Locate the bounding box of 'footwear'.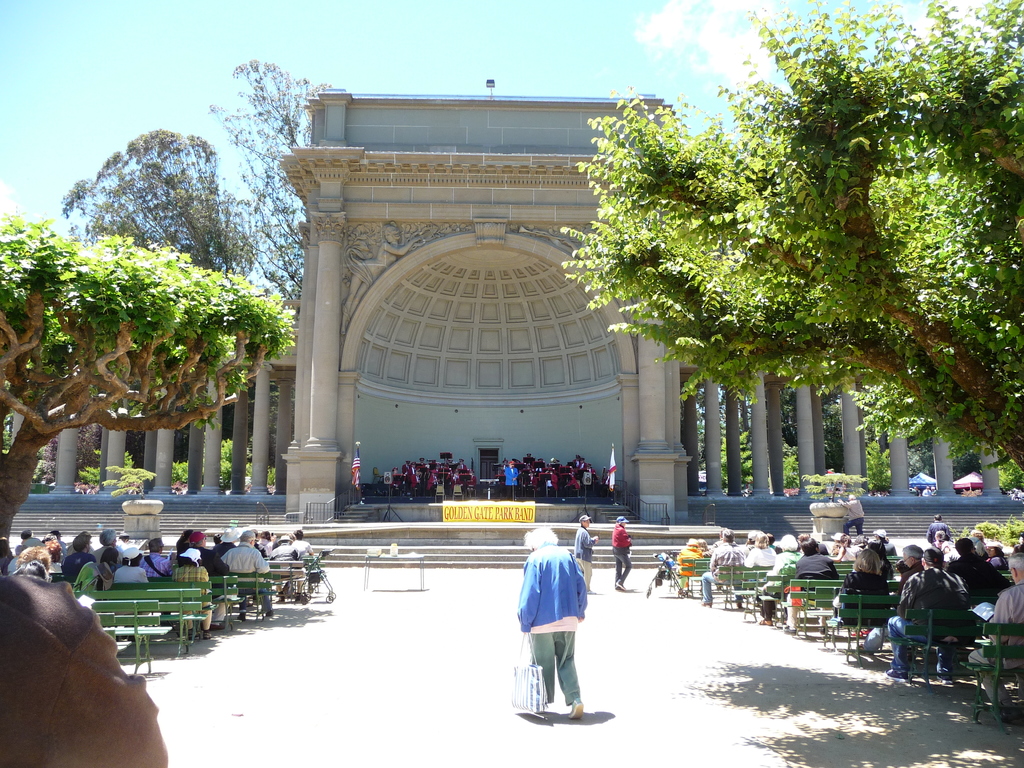
Bounding box: 568,699,584,719.
